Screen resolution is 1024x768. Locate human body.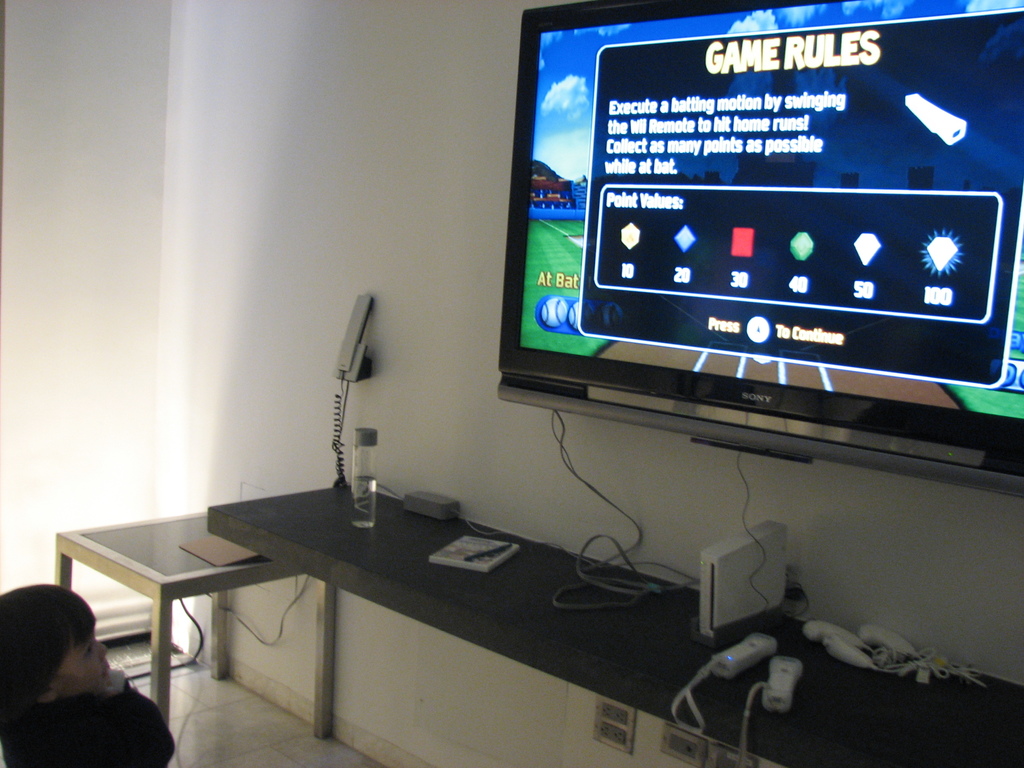
detection(5, 611, 167, 762).
